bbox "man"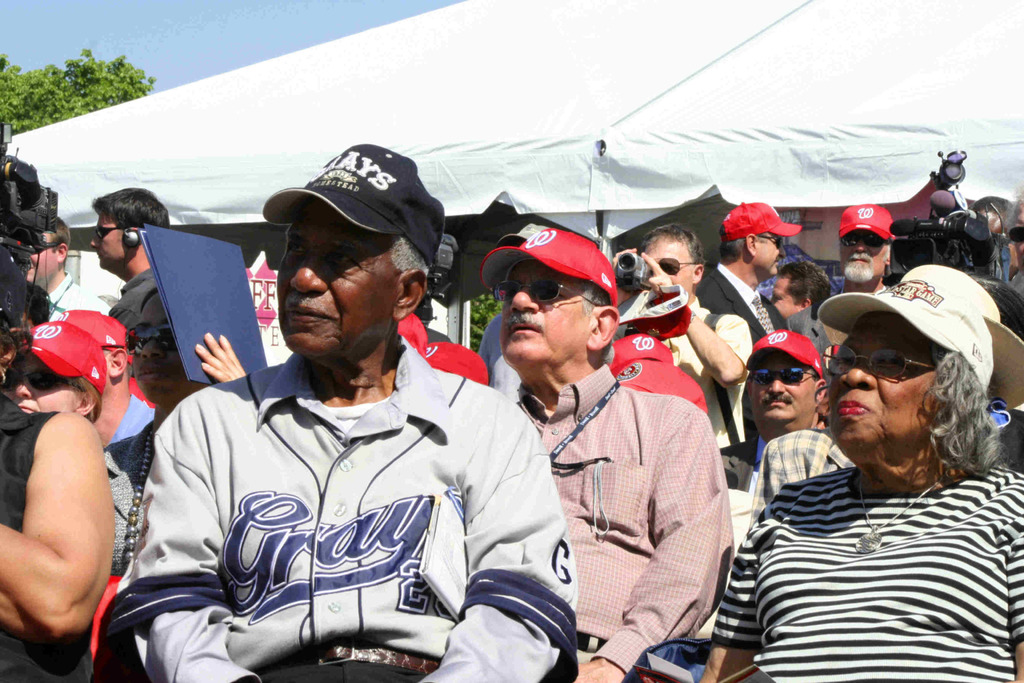
717/329/831/544
